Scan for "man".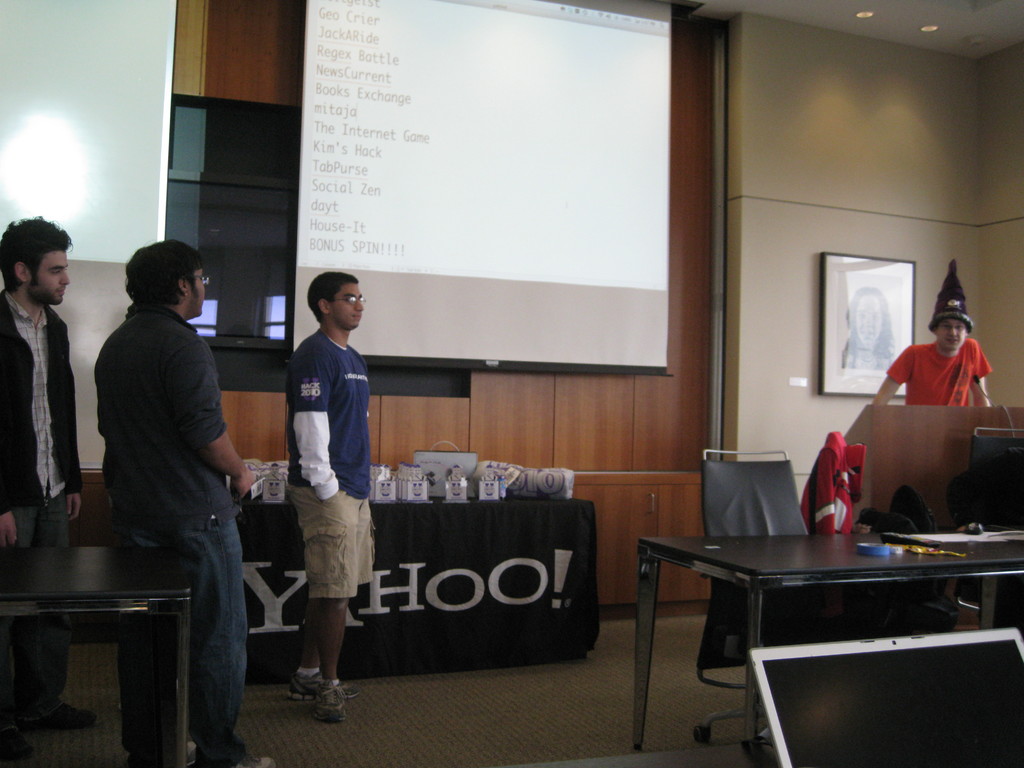
Scan result: <box>0,213,113,735</box>.
